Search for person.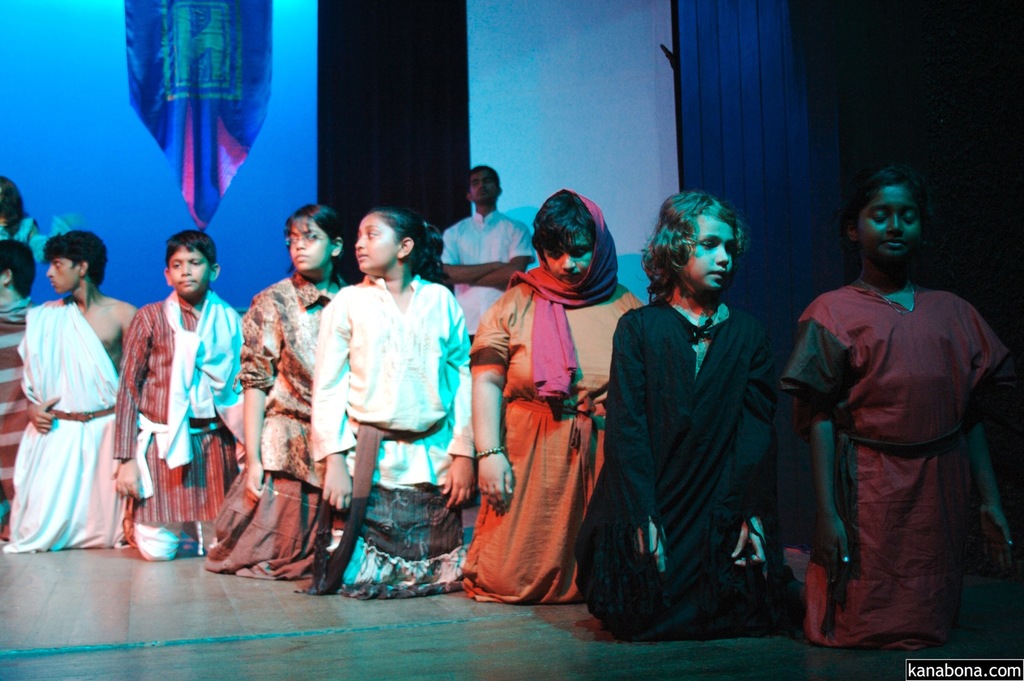
Found at {"x1": 772, "y1": 166, "x2": 1016, "y2": 666}.
